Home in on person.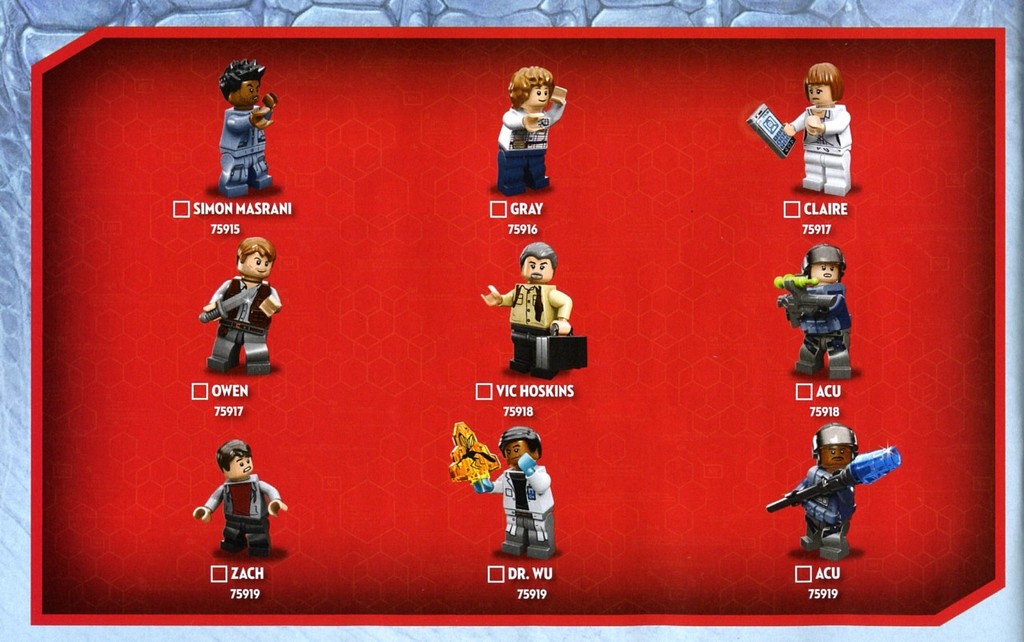
Homed in at region(775, 243, 852, 380).
